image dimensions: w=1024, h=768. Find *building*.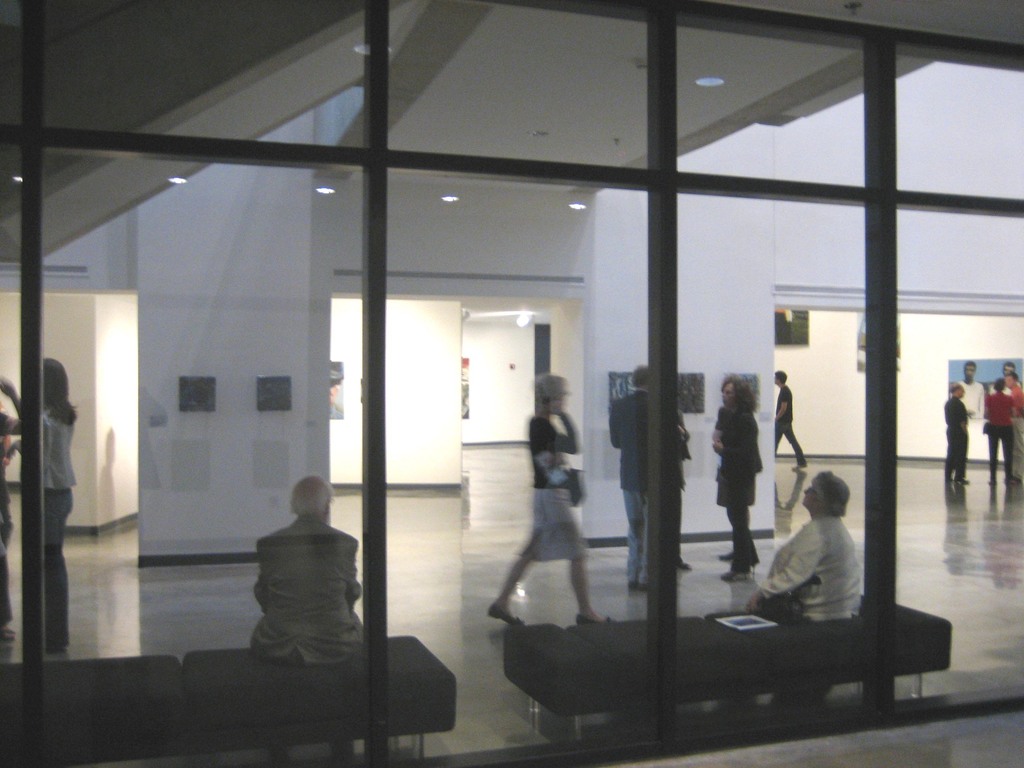
left=0, top=0, right=1023, bottom=767.
